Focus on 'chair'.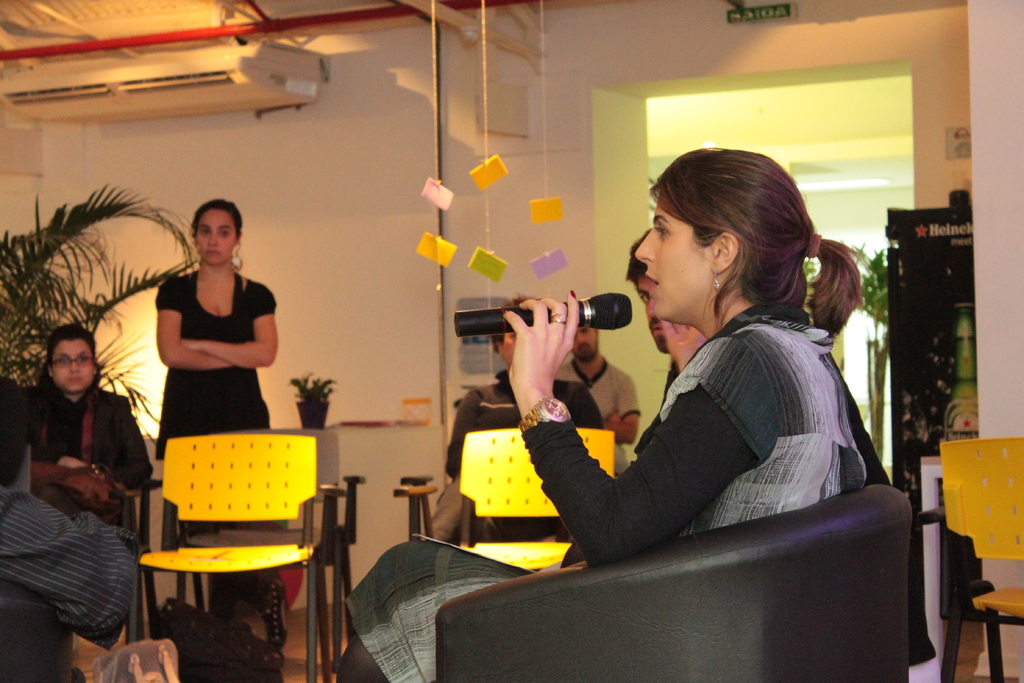
Focused at bbox=(0, 600, 75, 682).
